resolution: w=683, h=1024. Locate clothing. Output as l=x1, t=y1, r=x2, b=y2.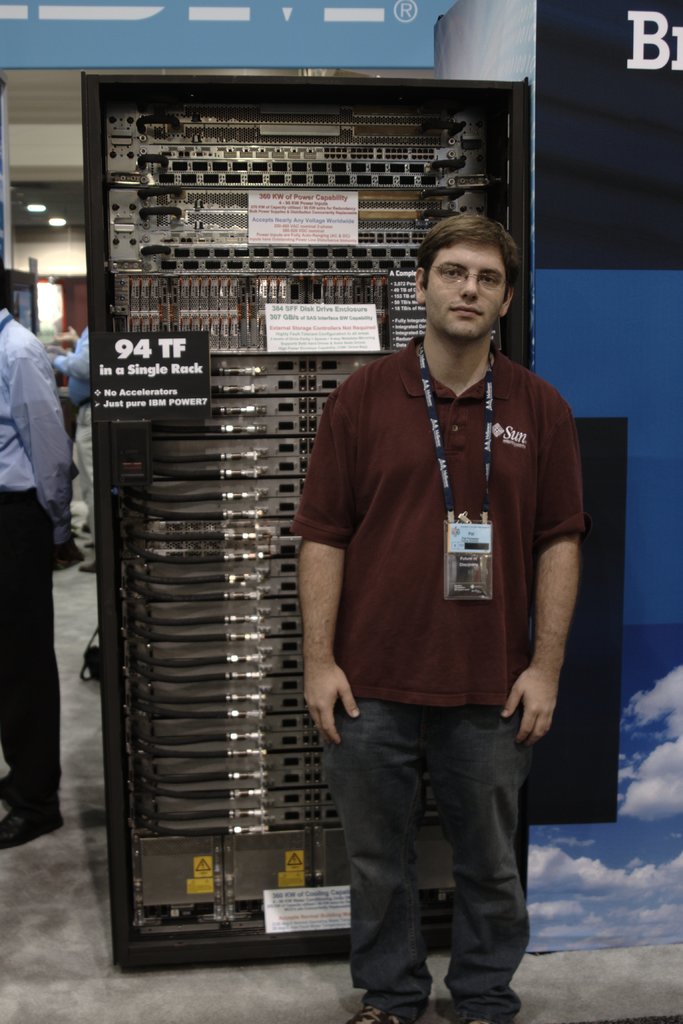
l=0, t=312, r=72, b=826.
